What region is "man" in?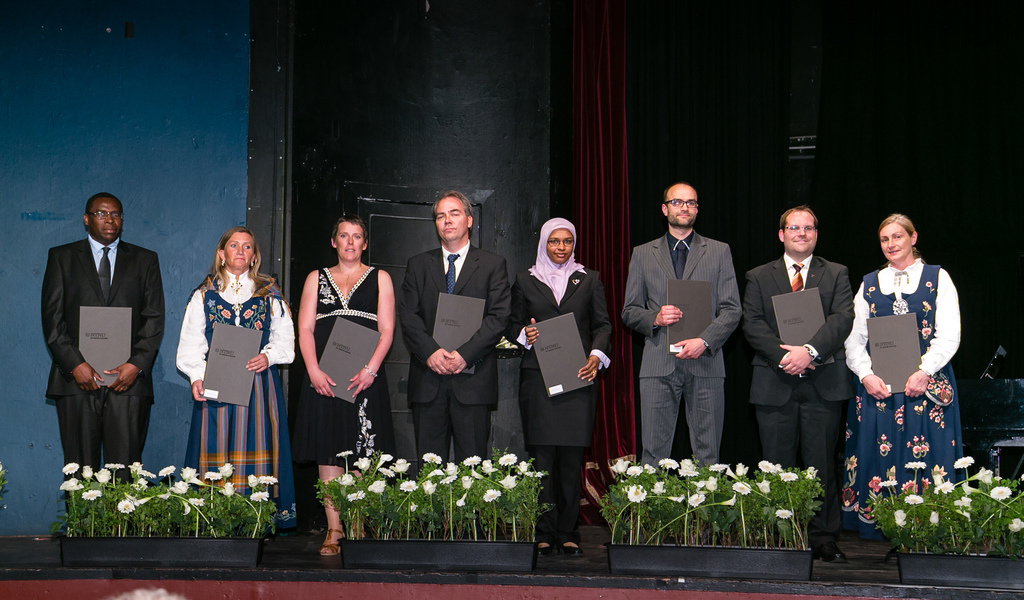
Rect(747, 207, 857, 564).
